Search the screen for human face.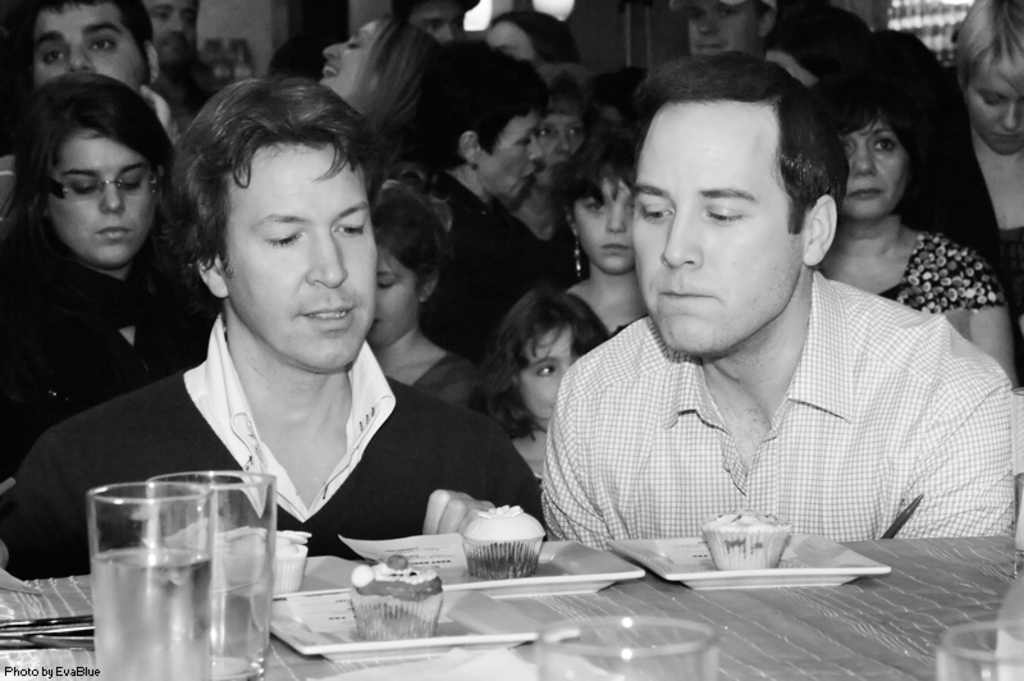
Found at rect(634, 96, 812, 357).
